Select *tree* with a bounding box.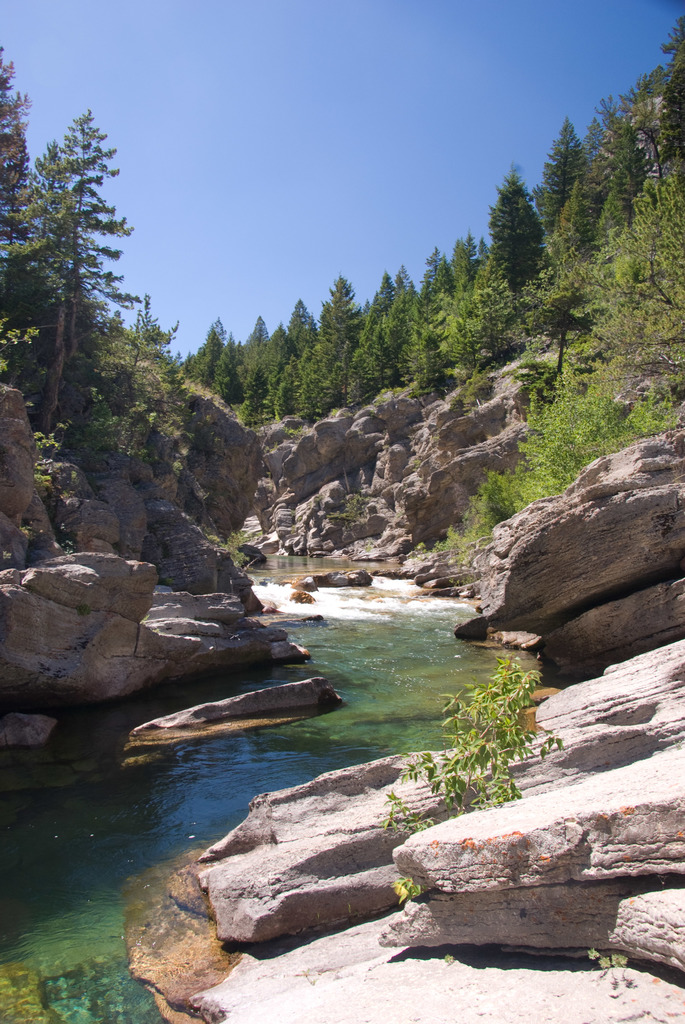
rect(212, 330, 244, 394).
